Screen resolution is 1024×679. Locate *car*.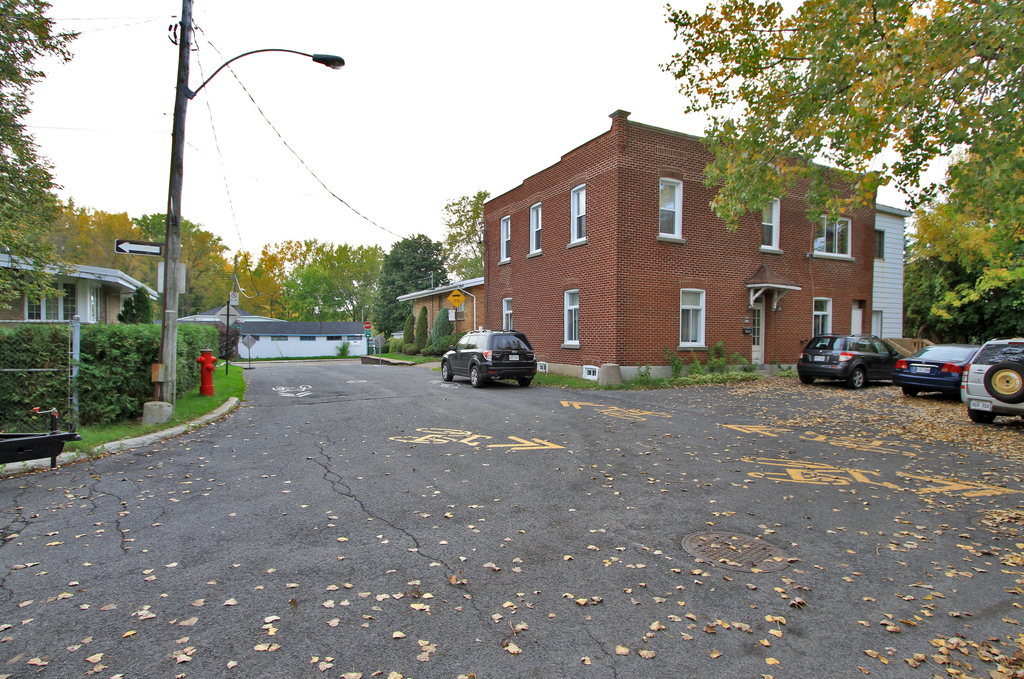
x1=900, y1=345, x2=979, y2=392.
